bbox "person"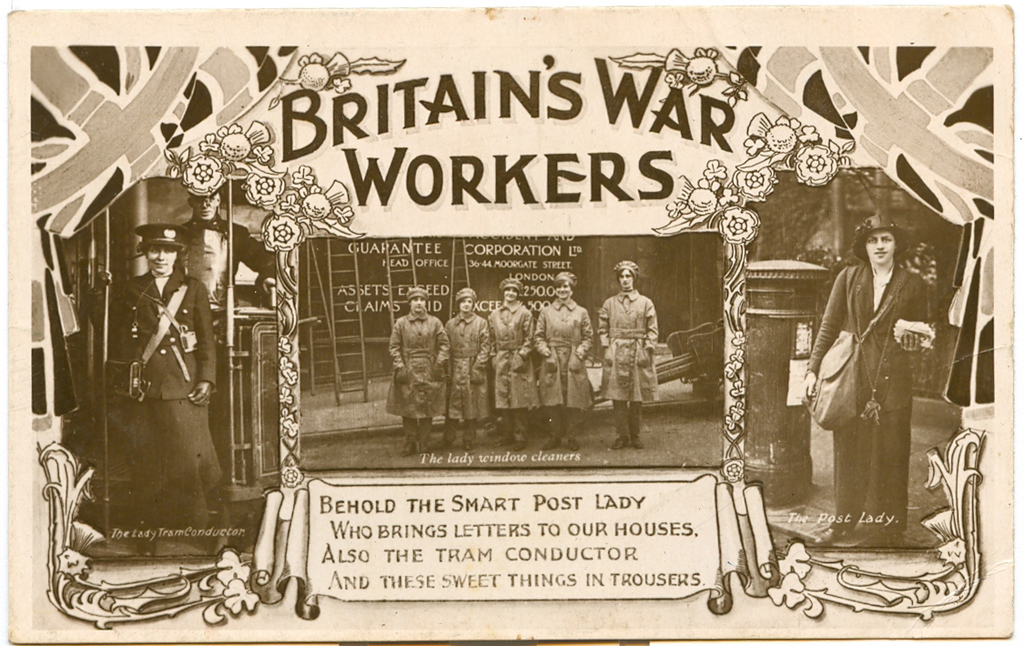
[left=392, top=285, right=440, bottom=450]
